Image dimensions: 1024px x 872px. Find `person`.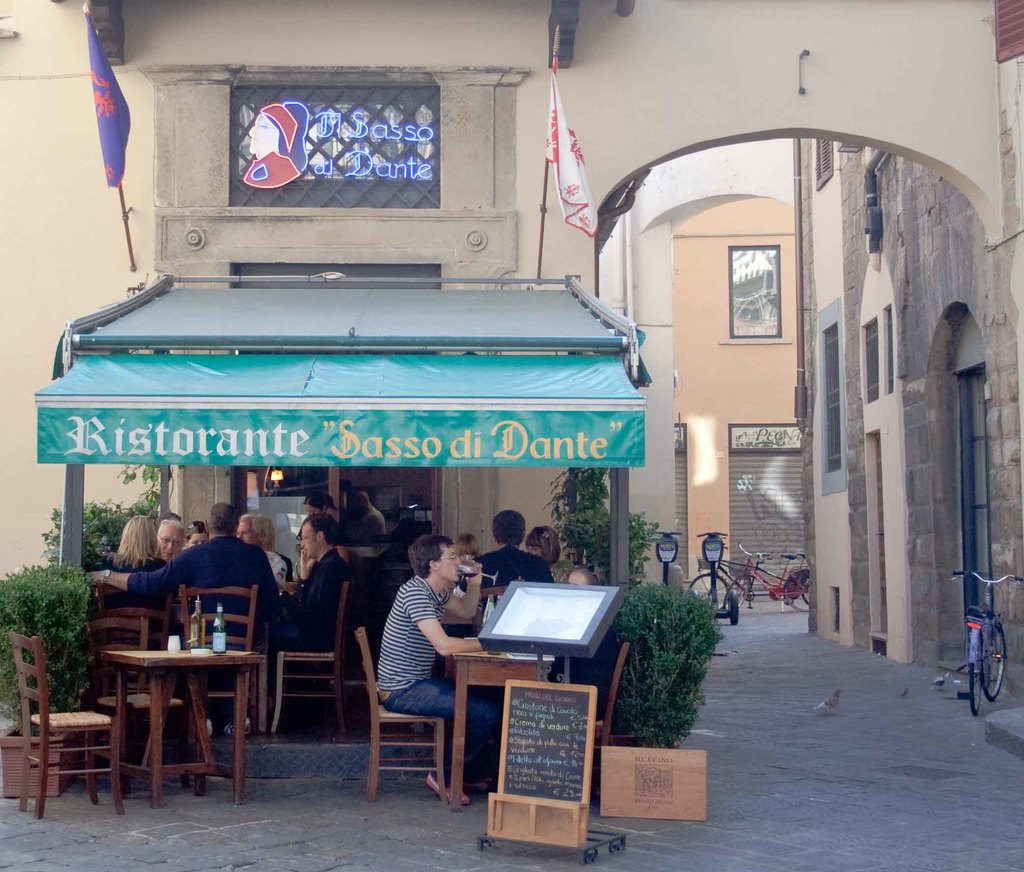
x1=298, y1=488, x2=348, y2=527.
